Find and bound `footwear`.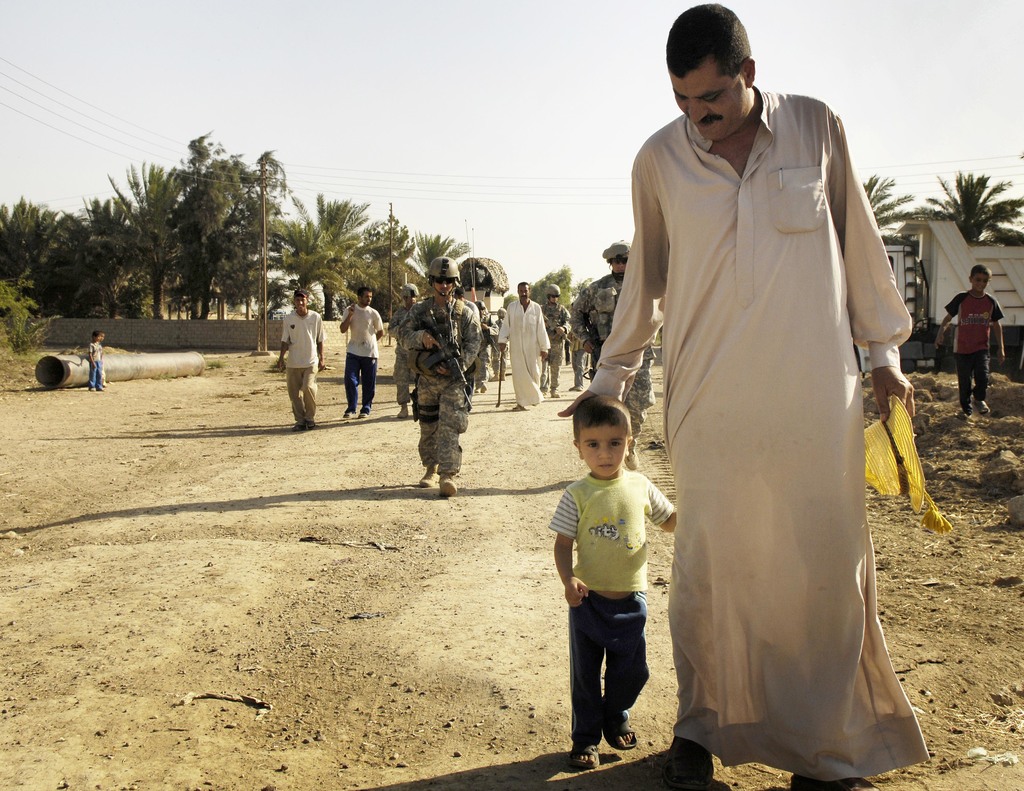
Bound: 356 412 366 417.
